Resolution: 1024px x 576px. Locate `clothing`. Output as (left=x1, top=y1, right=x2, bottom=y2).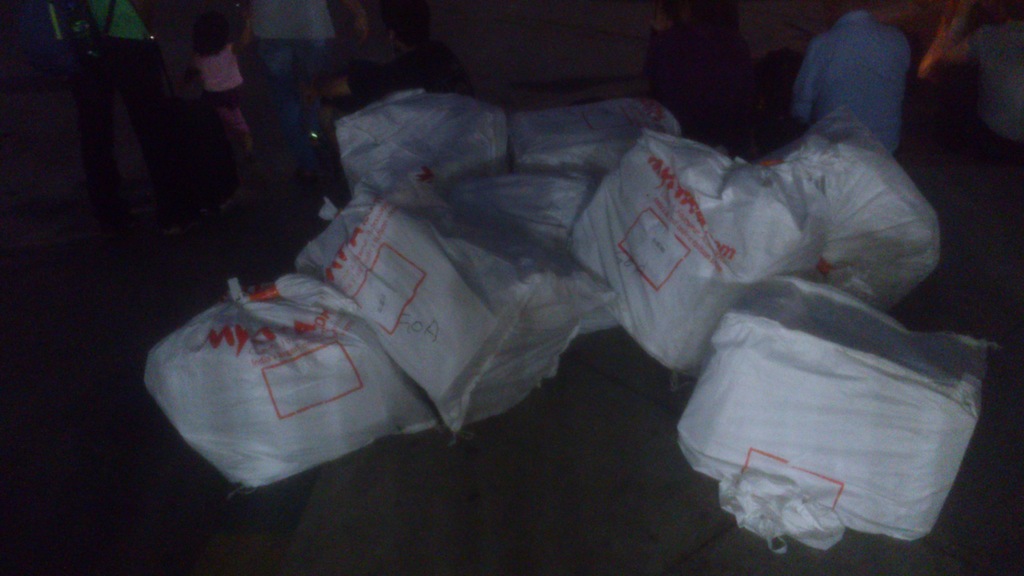
(left=791, top=4, right=912, bottom=157).
